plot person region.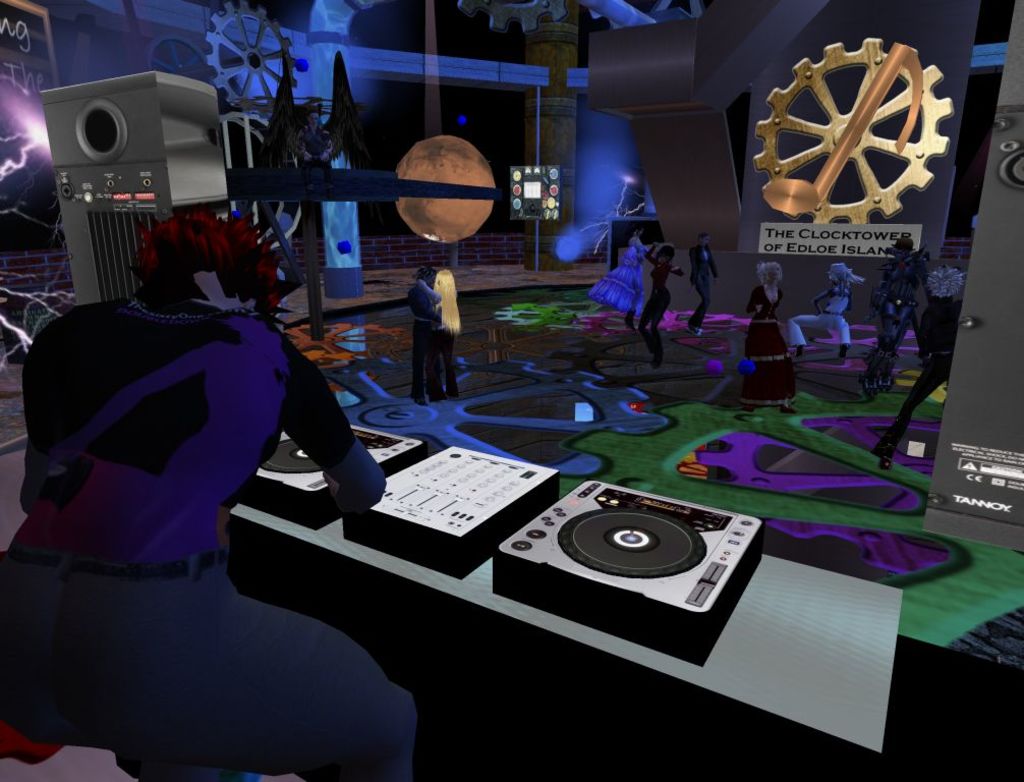
Plotted at BBox(861, 239, 927, 396).
